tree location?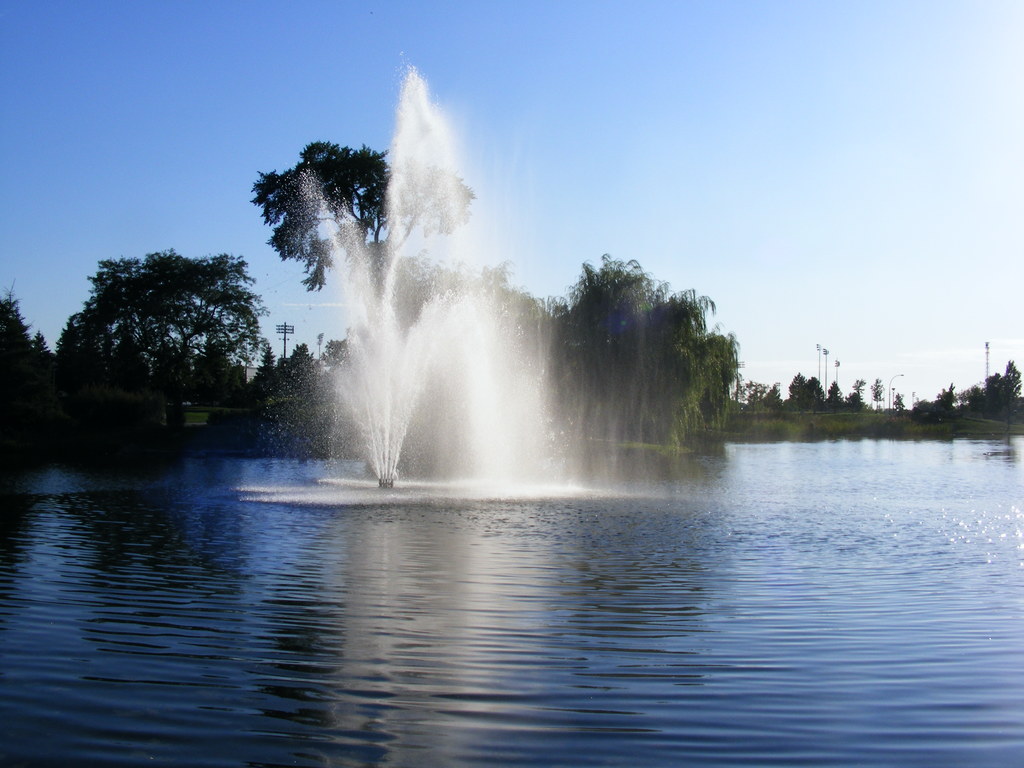
box=[244, 135, 468, 447]
